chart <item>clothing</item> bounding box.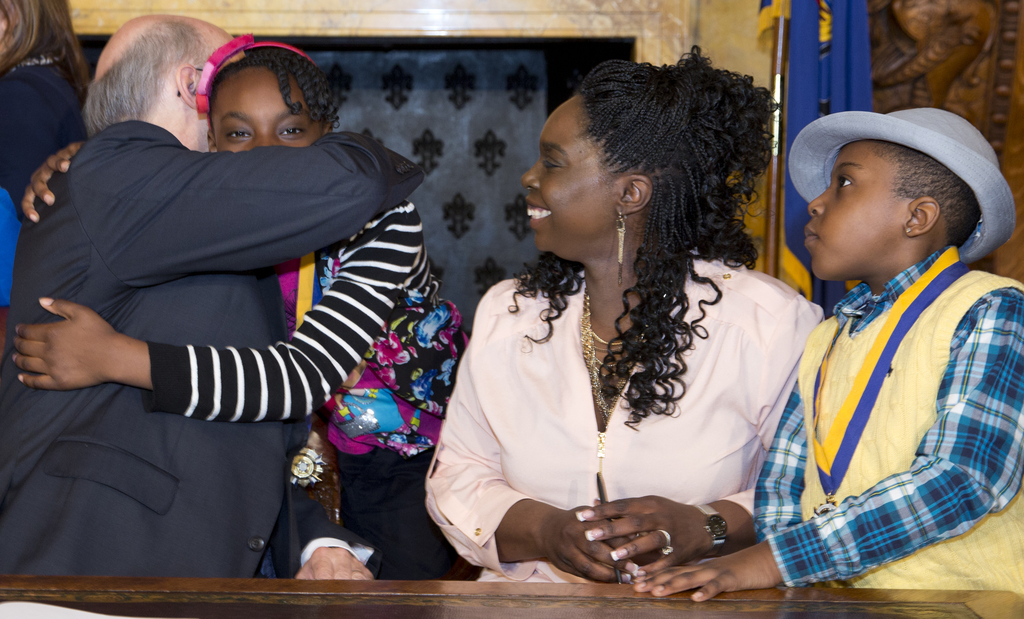
Charted: pyautogui.locateOnScreen(5, 47, 78, 225).
